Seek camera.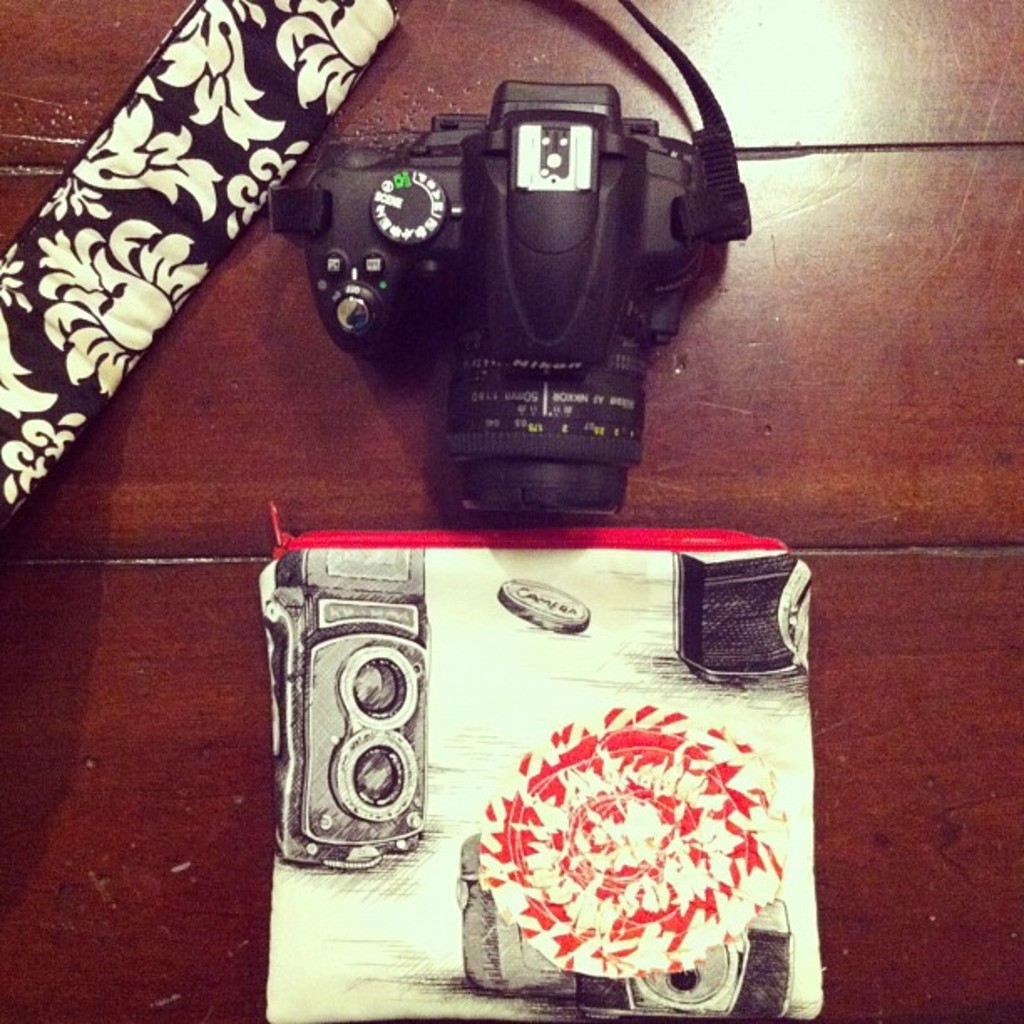
detection(274, 537, 427, 863).
